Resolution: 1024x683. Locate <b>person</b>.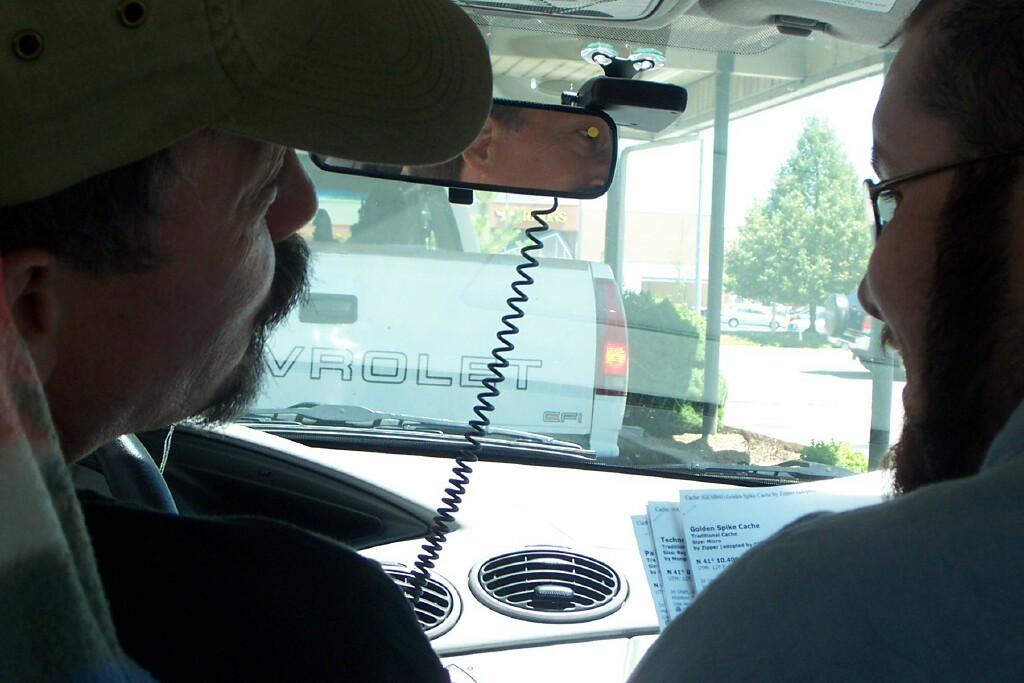
<box>0,0,493,682</box>.
